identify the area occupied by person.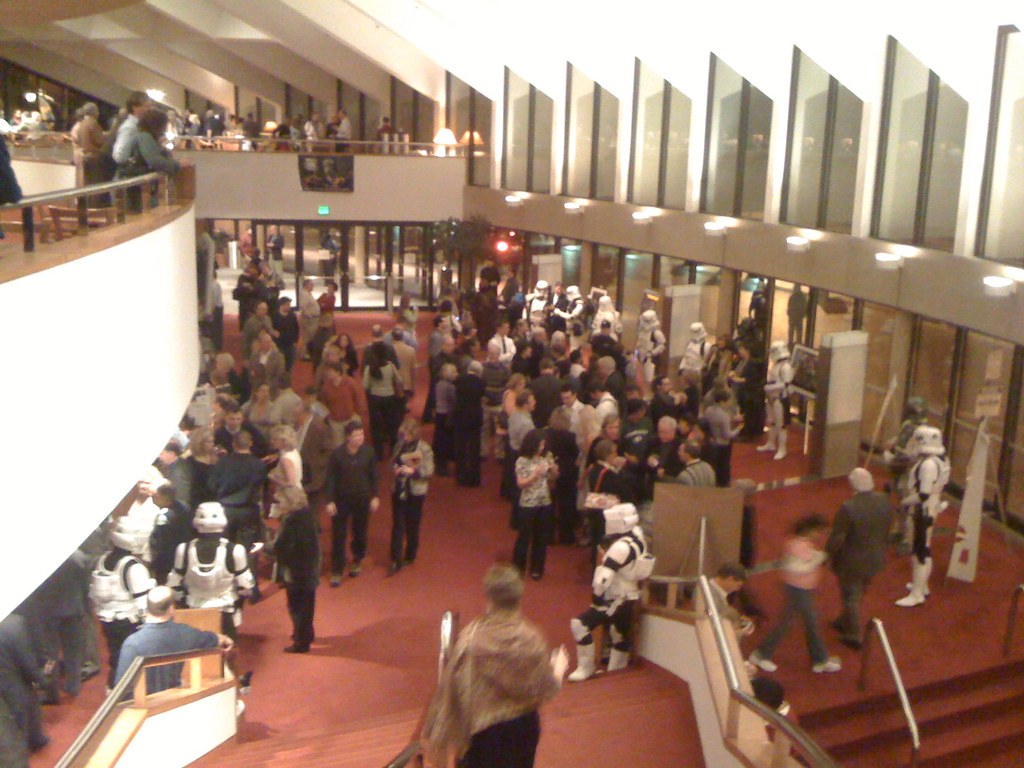
Area: x1=632 y1=308 x2=666 y2=384.
